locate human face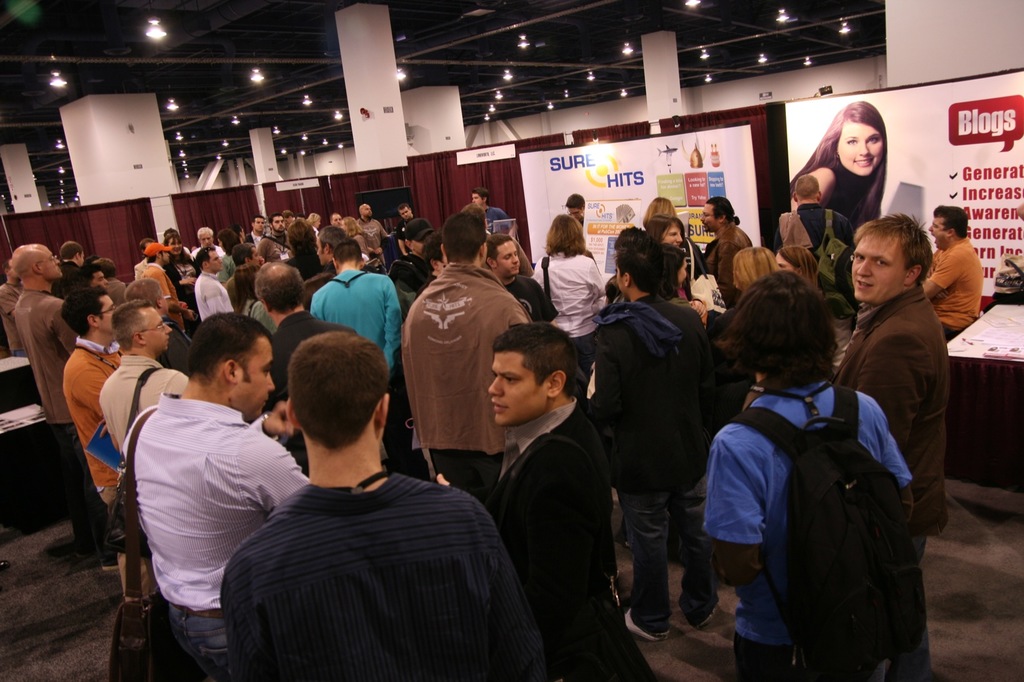
493, 238, 520, 274
